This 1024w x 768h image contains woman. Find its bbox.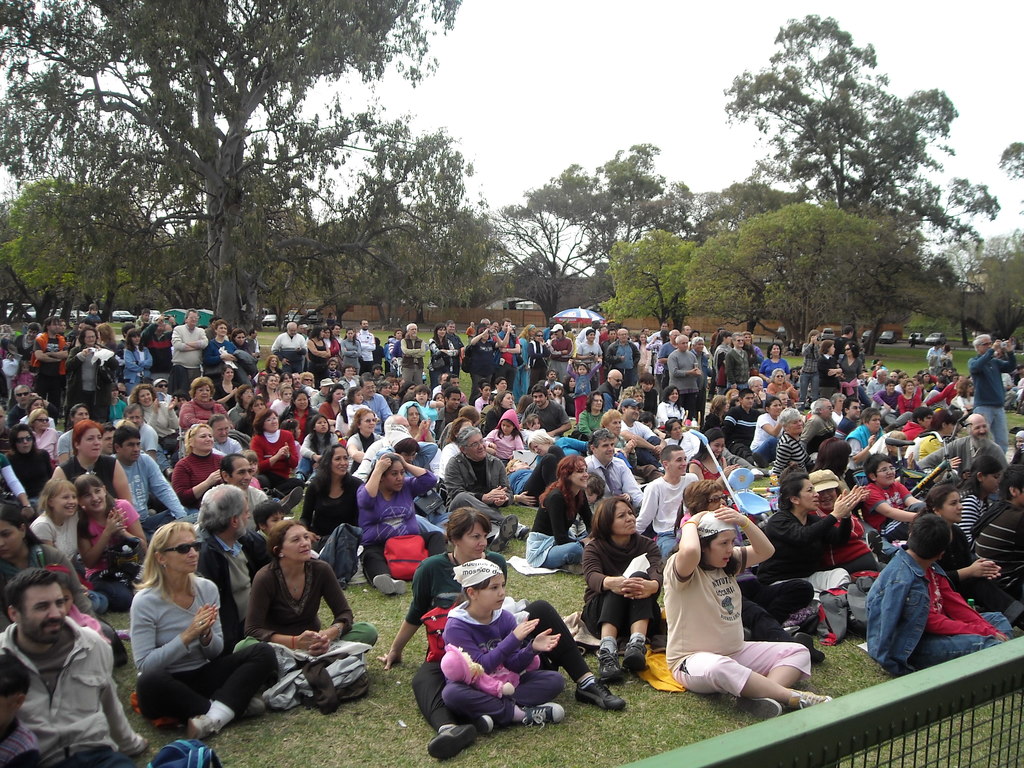
l=302, t=325, r=328, b=384.
